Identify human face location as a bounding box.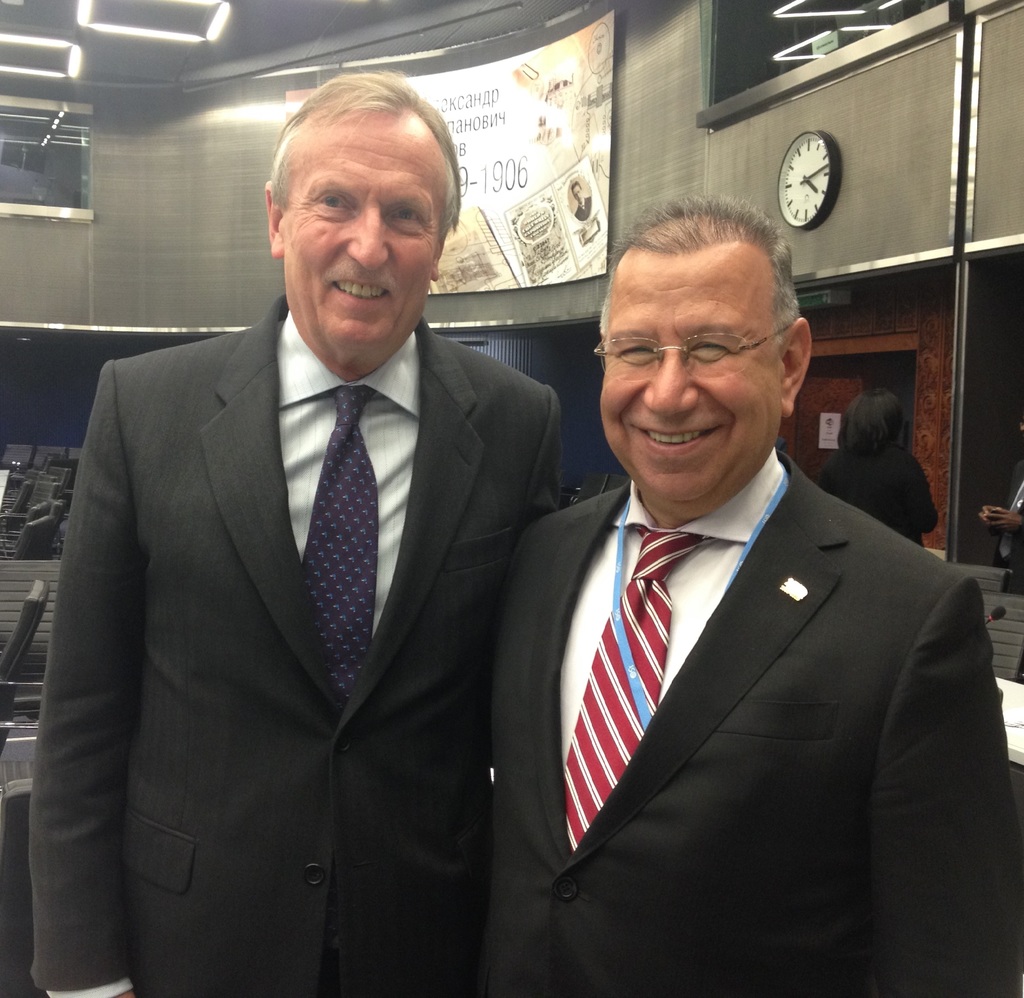
{"left": 296, "top": 108, "right": 444, "bottom": 367}.
